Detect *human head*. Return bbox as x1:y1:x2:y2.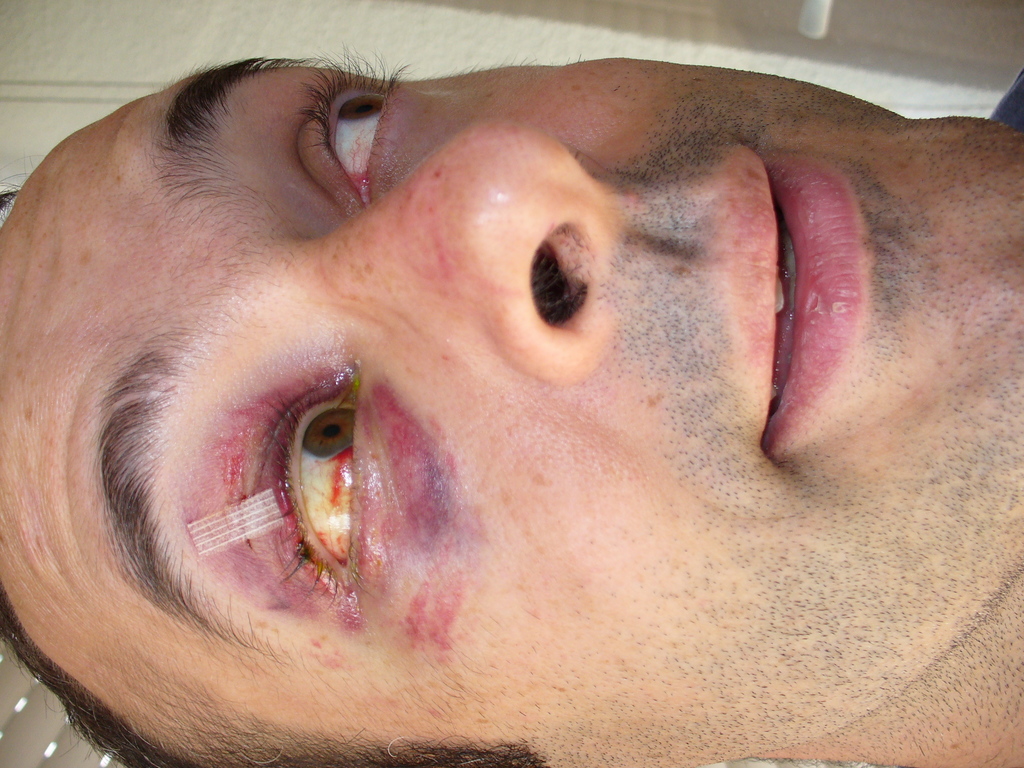
1:54:1023:766.
